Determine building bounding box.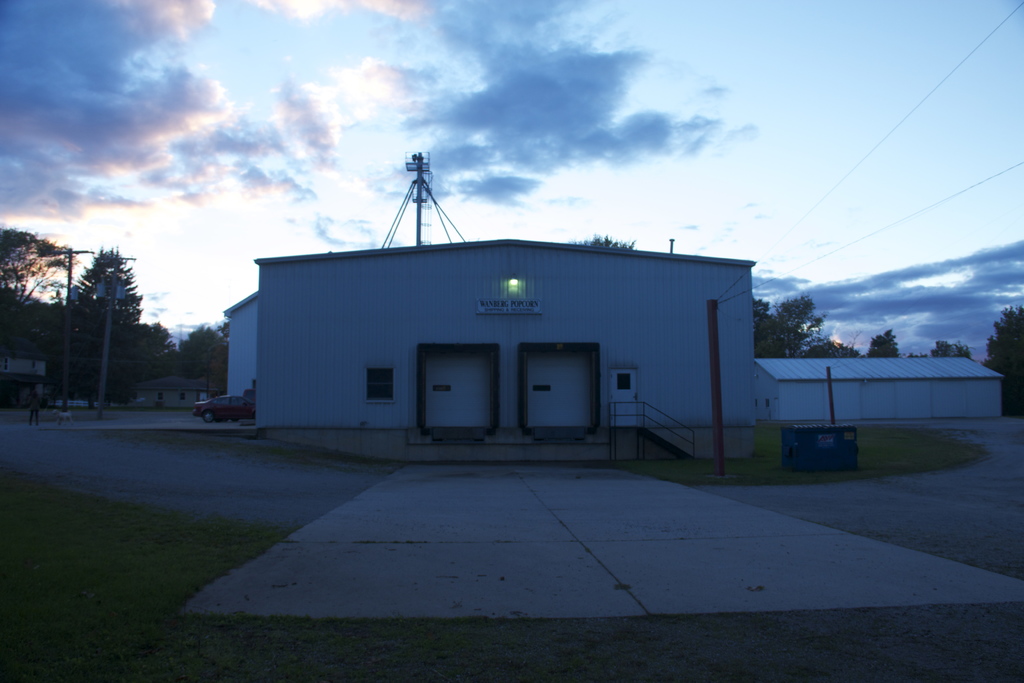
Determined: crop(0, 357, 45, 406).
